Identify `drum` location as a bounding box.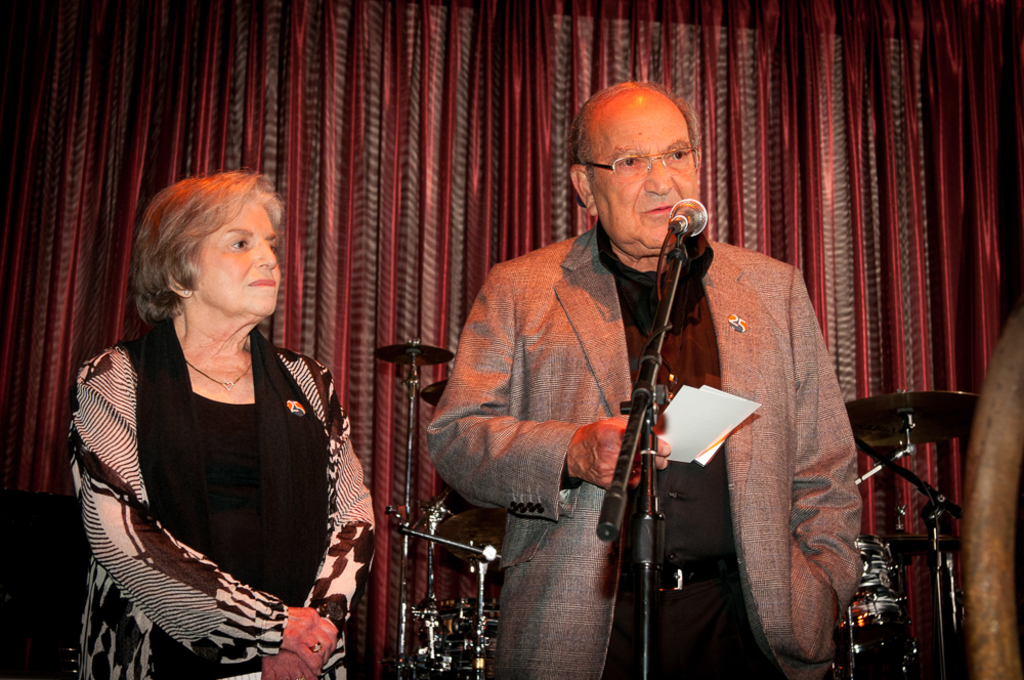
Rect(826, 549, 914, 679).
